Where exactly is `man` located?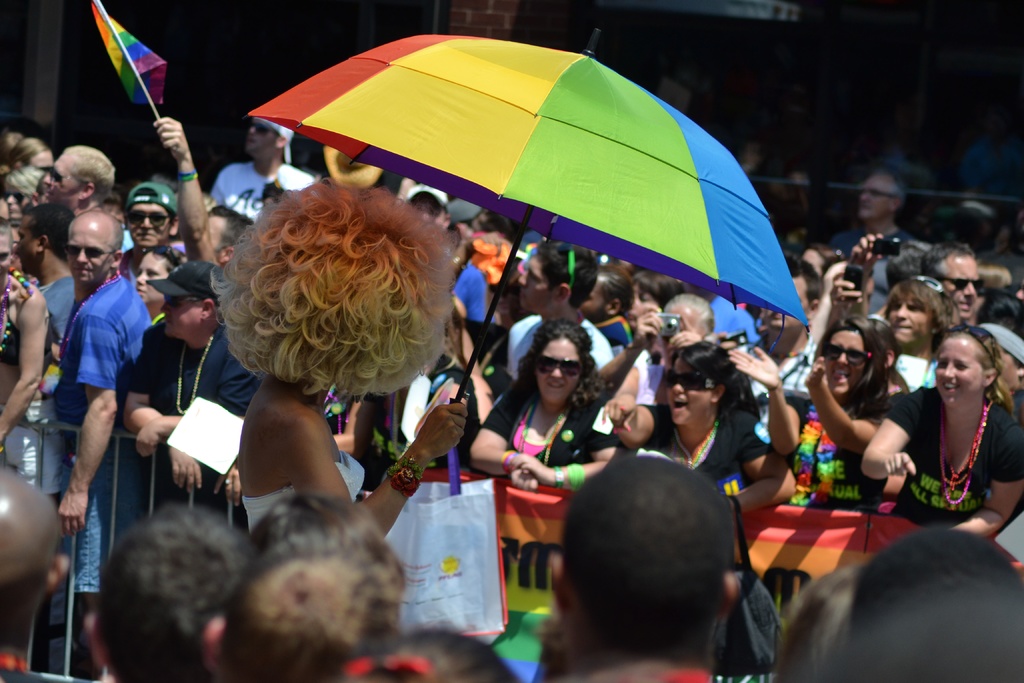
Its bounding box is select_region(511, 441, 820, 682).
